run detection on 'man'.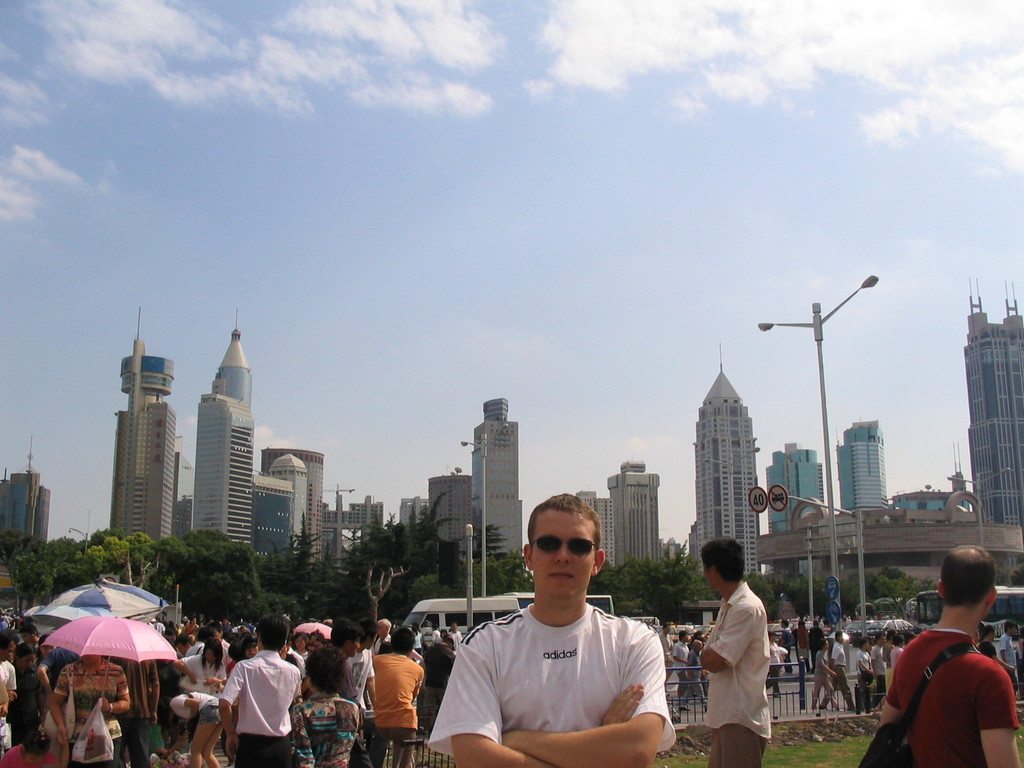
Result: locate(219, 611, 301, 767).
